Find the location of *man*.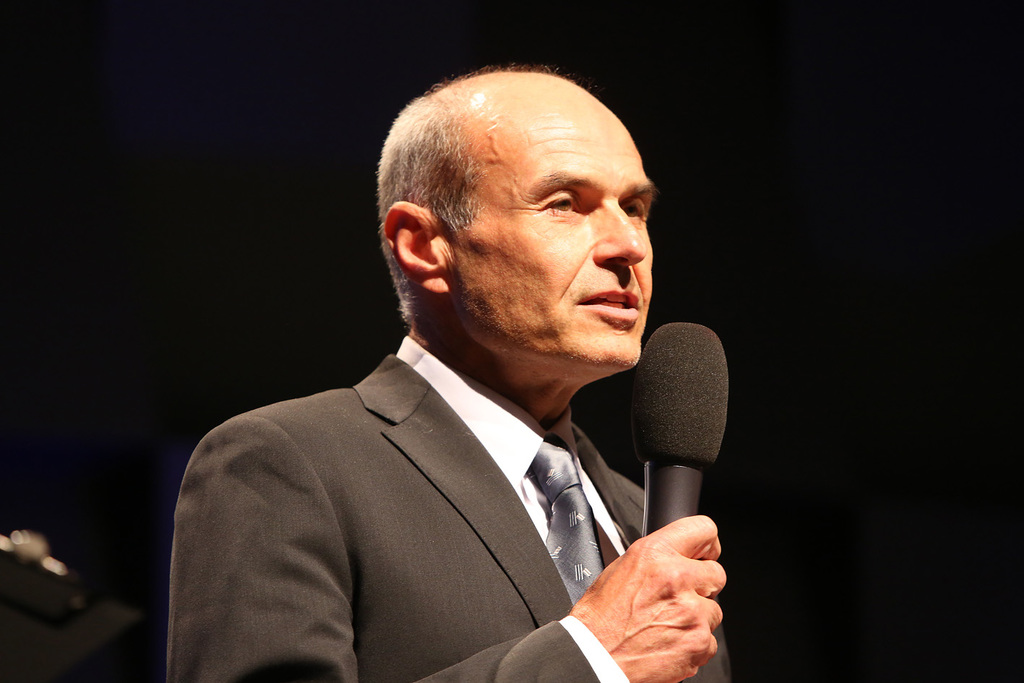
Location: [142,60,770,674].
